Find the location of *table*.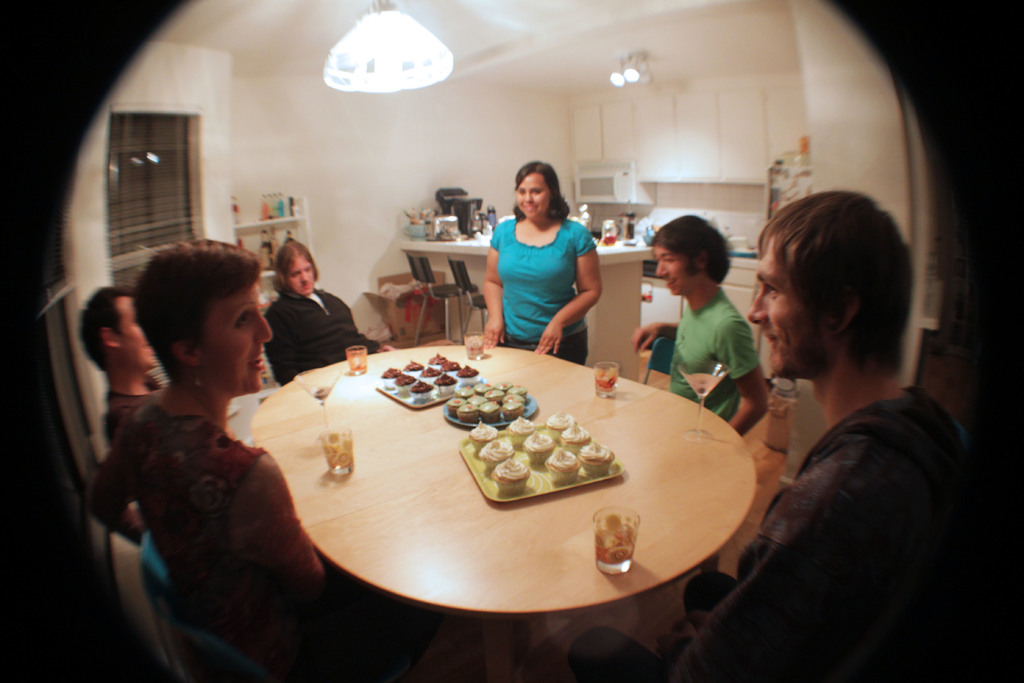
Location: rect(246, 344, 758, 682).
